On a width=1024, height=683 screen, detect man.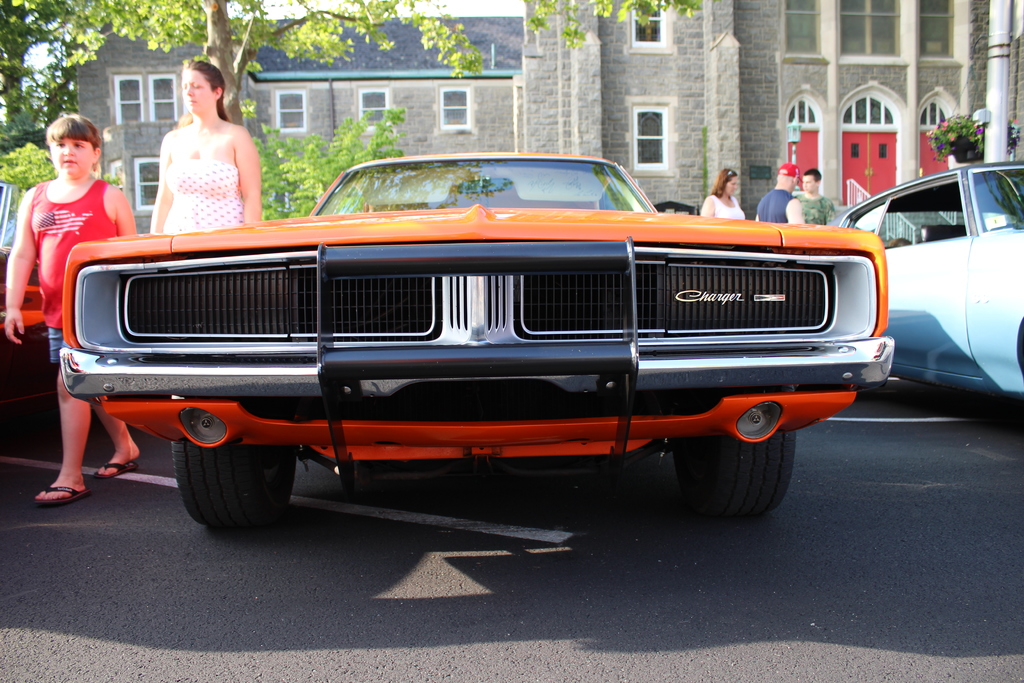
bbox=[754, 163, 794, 225].
